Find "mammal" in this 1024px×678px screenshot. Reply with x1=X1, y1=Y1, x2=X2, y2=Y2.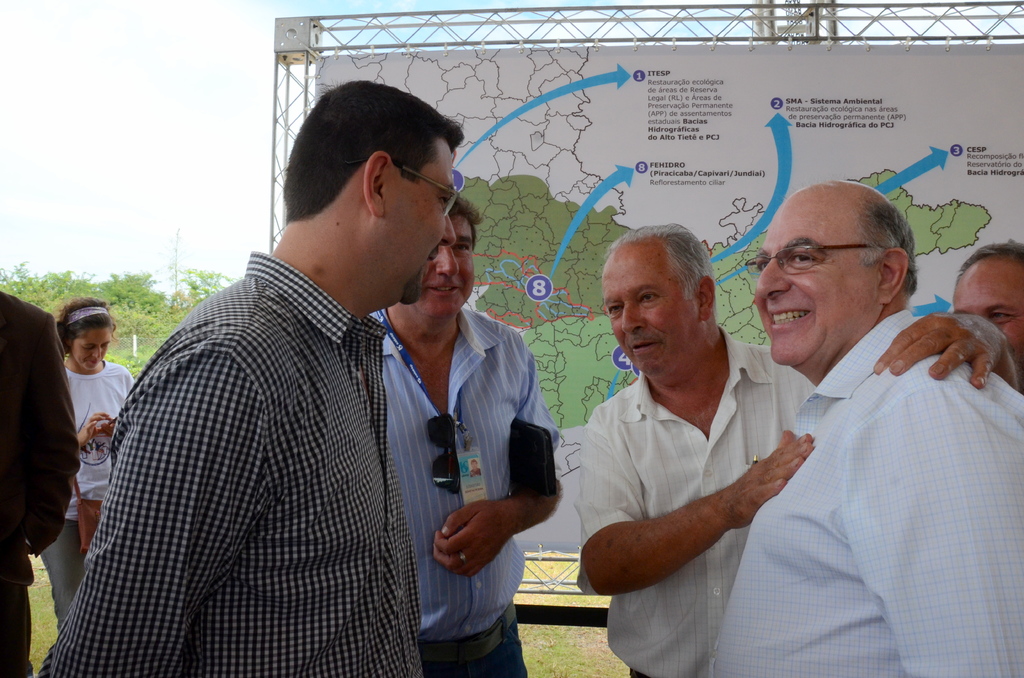
x1=0, y1=285, x2=84, y2=677.
